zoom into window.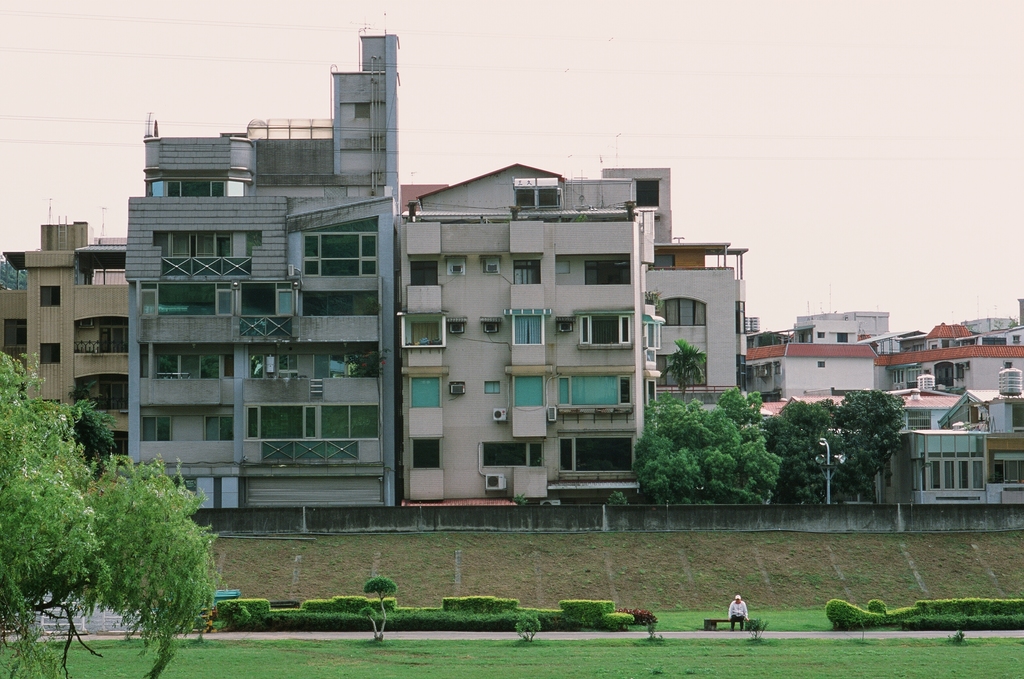
Zoom target: Rect(35, 341, 63, 365).
